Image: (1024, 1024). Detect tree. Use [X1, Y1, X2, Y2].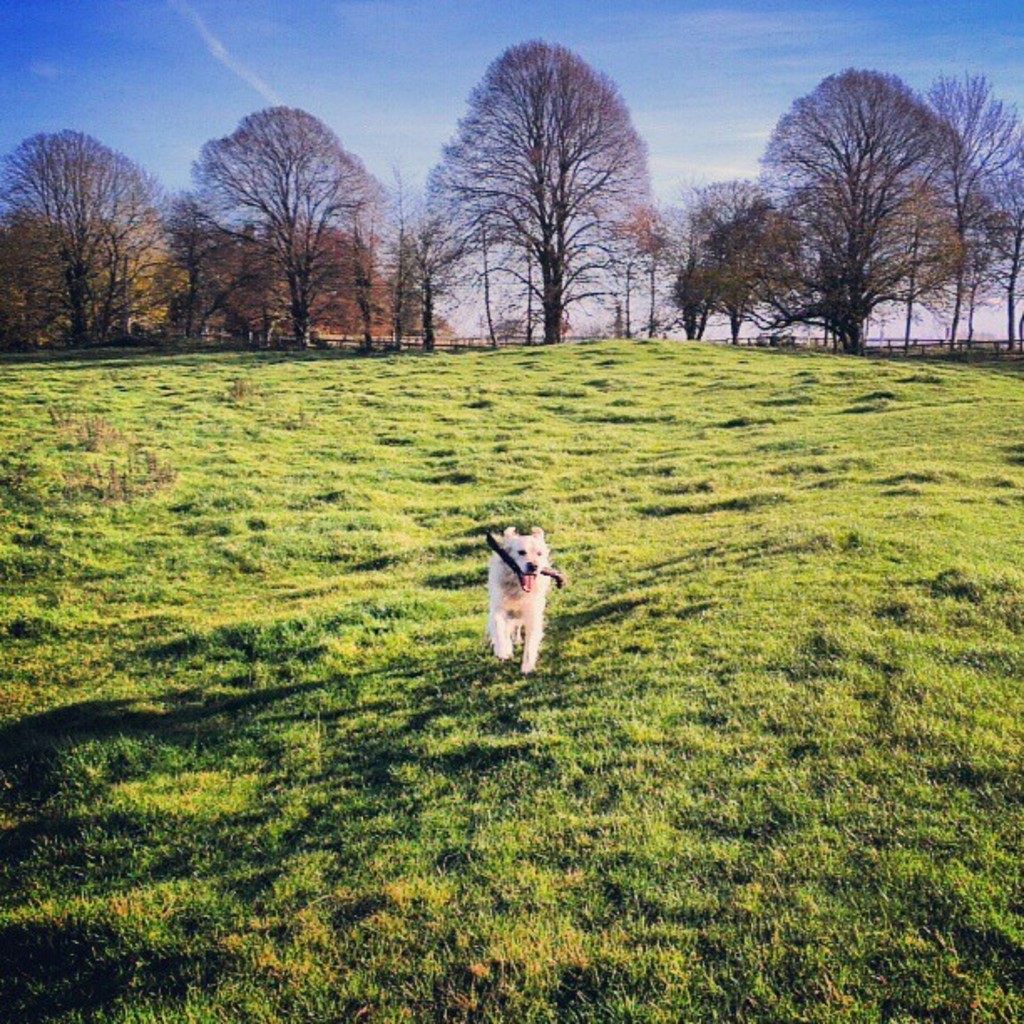
[433, 28, 678, 345].
